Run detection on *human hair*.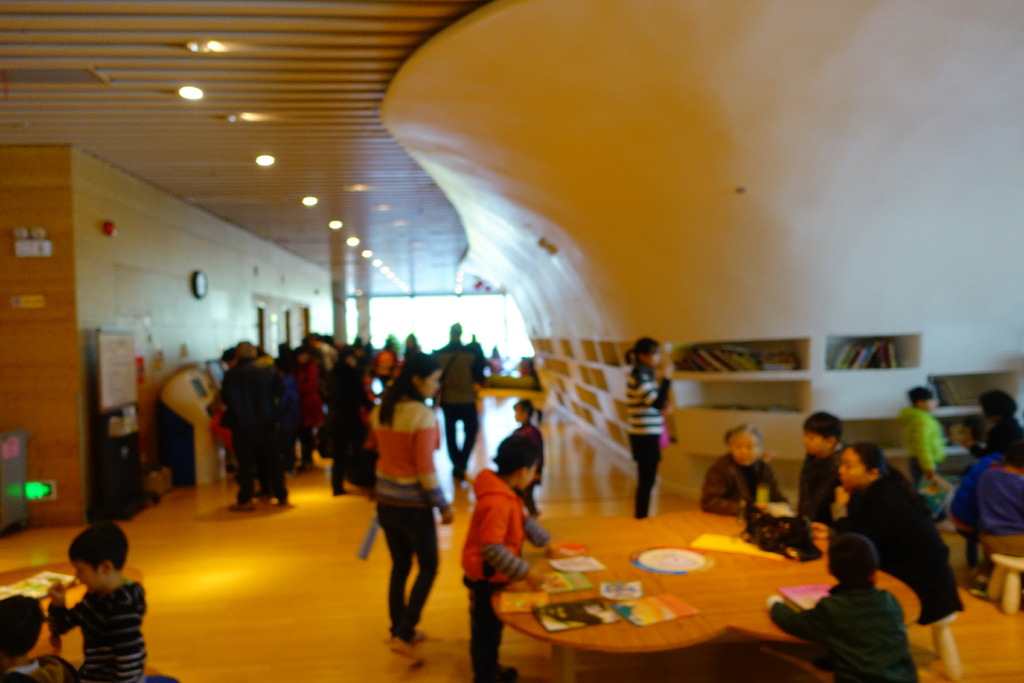
Result: bbox=[906, 385, 932, 407].
